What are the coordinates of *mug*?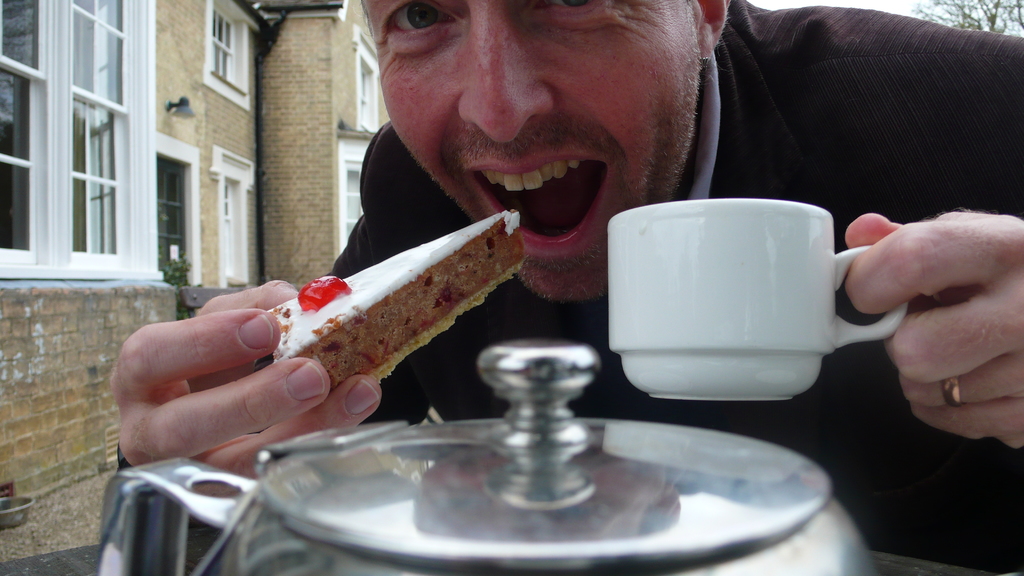
[x1=604, y1=196, x2=908, y2=399].
